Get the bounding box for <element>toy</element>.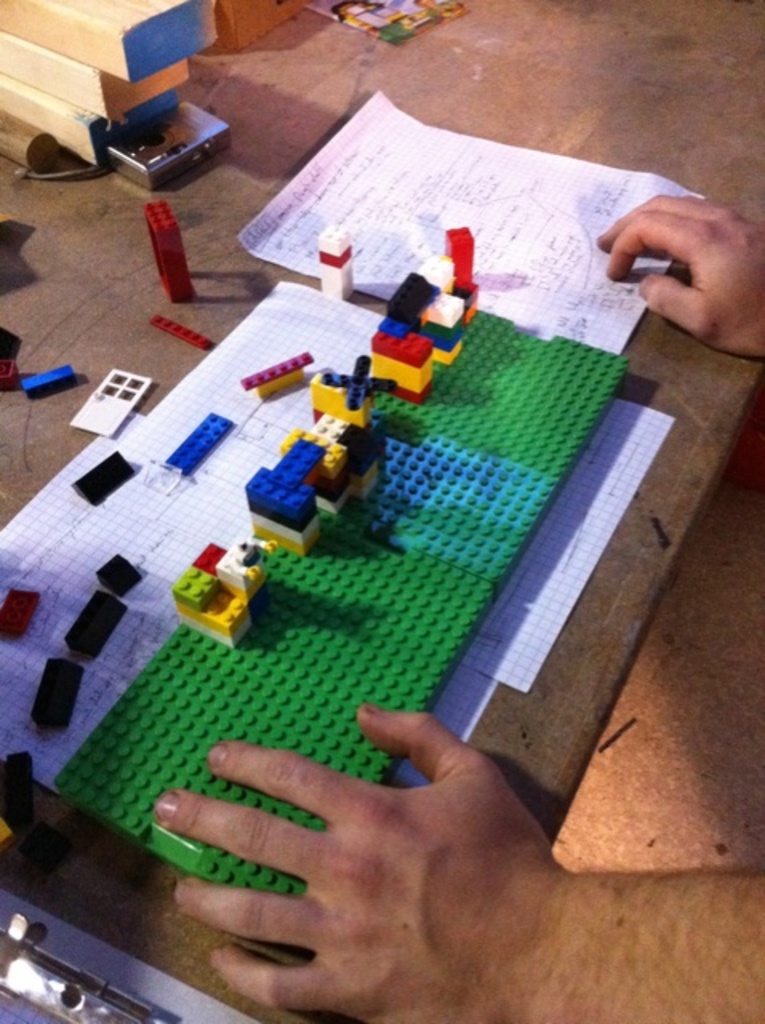
174:542:266:653.
